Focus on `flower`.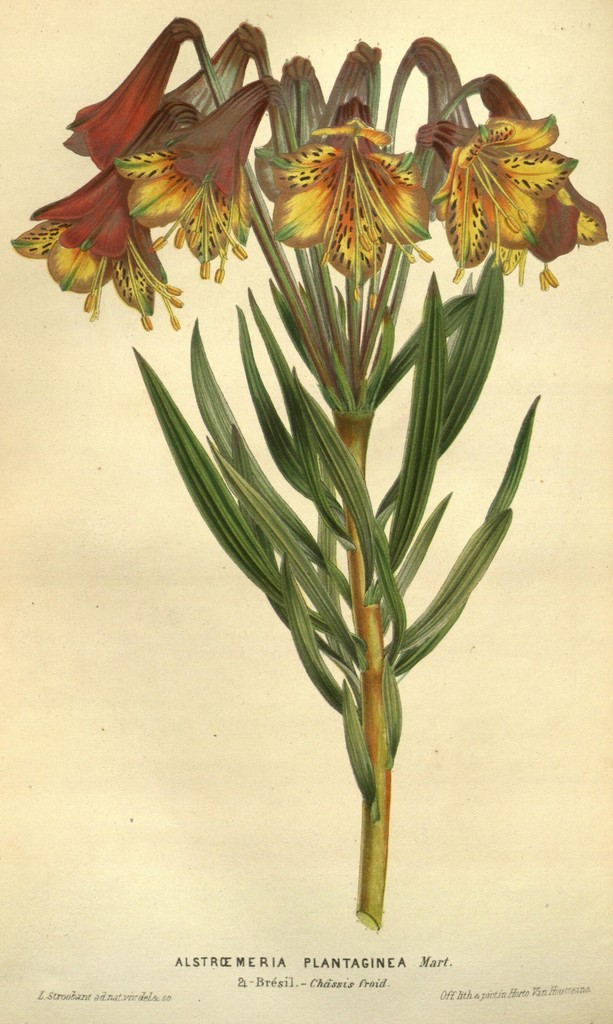
Focused at left=161, top=27, right=253, bottom=130.
